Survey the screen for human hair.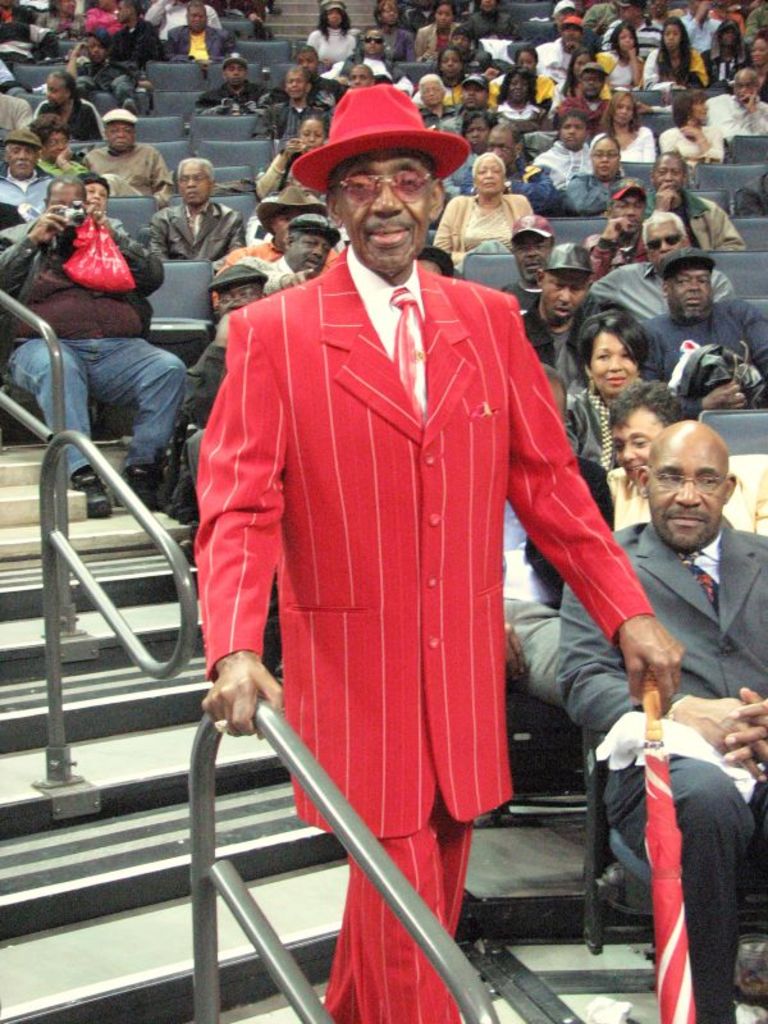
Survey found: [x1=553, y1=109, x2=591, y2=143].
